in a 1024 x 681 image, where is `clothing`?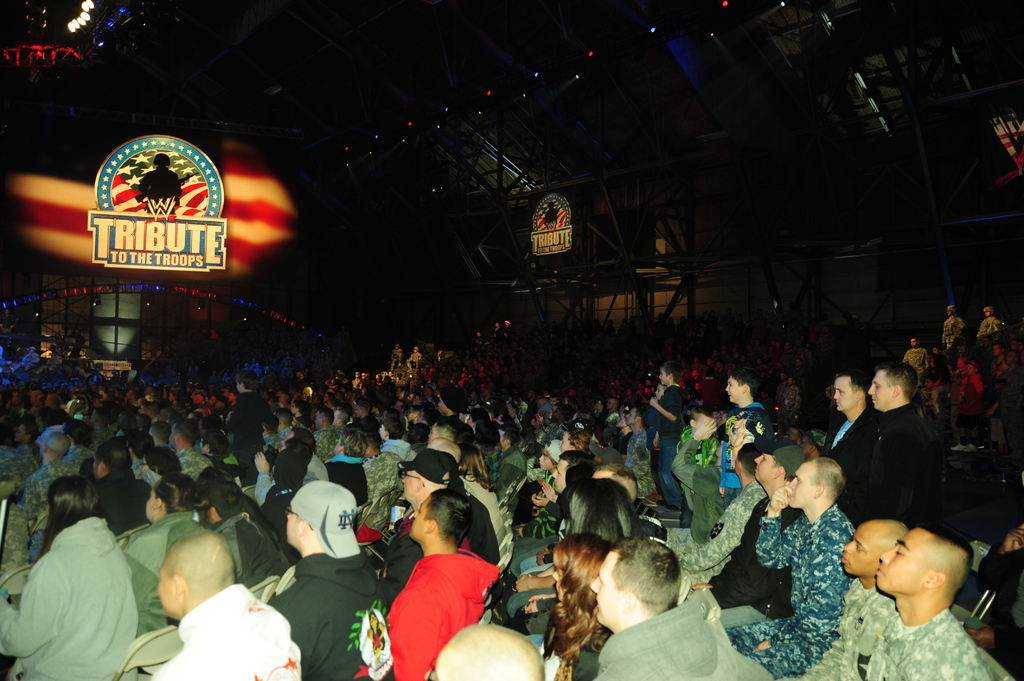
x1=232 y1=497 x2=302 y2=587.
